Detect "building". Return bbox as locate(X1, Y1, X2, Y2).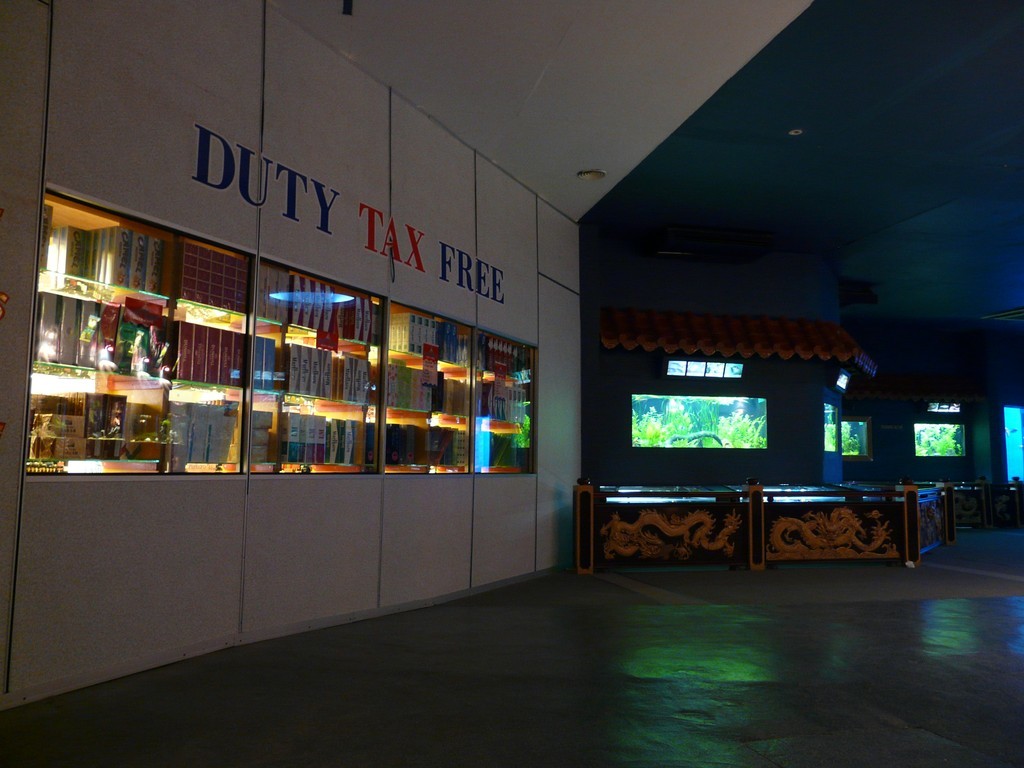
locate(0, 8, 1023, 706).
